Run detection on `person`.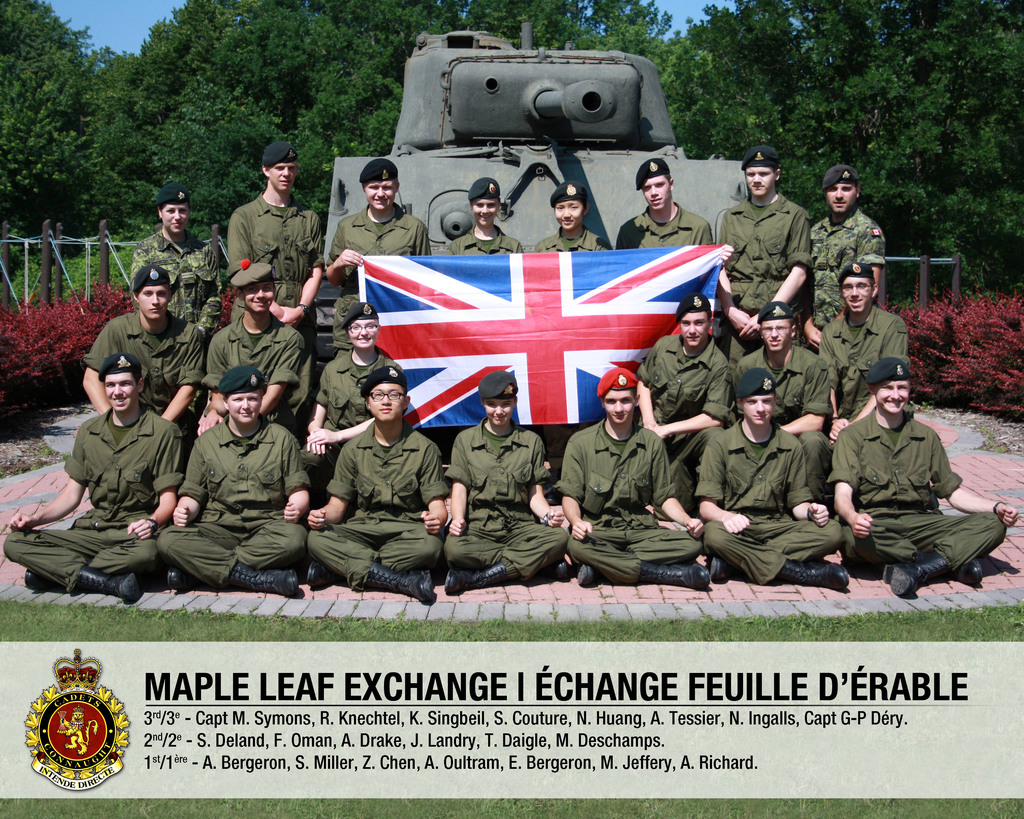
Result: (723,296,844,525).
